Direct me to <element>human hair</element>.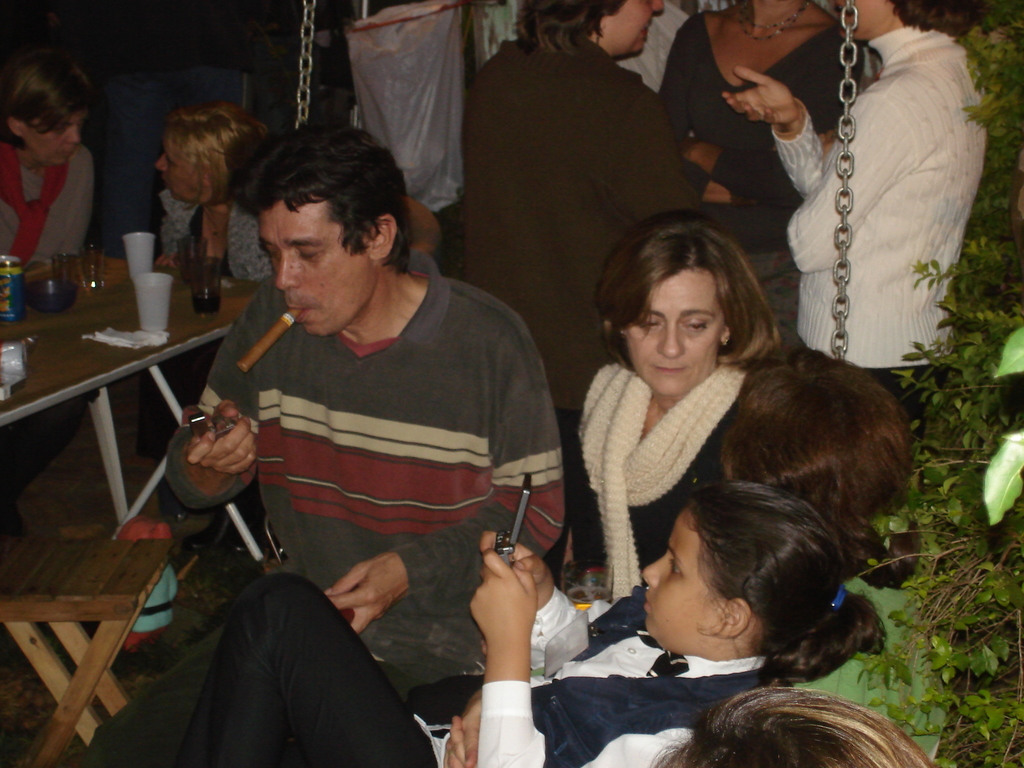
Direction: Rect(515, 0, 623, 53).
